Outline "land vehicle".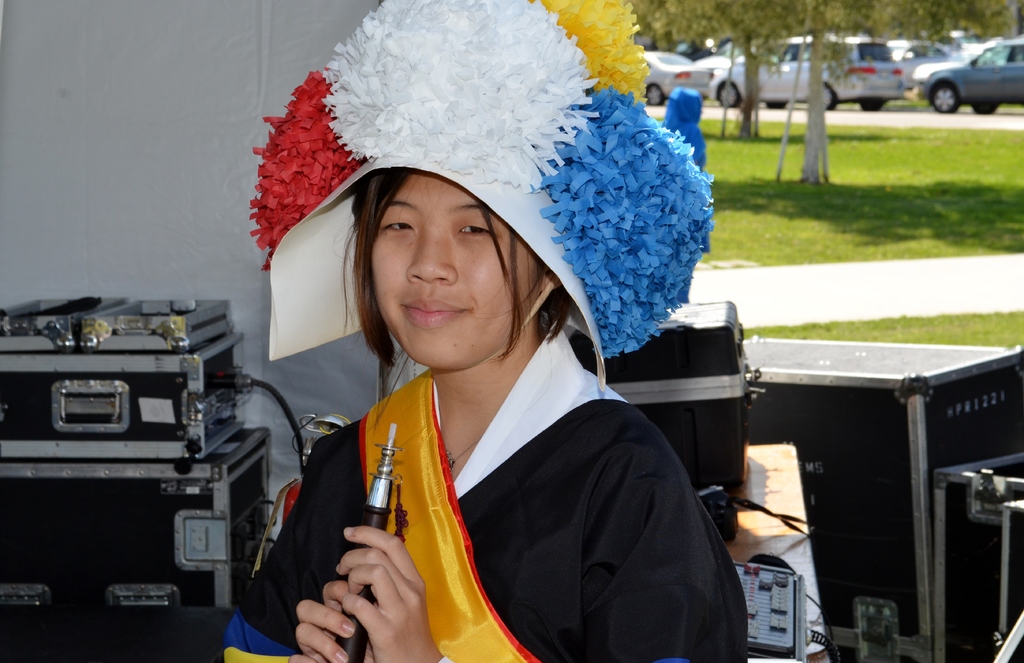
Outline: box(895, 38, 947, 82).
